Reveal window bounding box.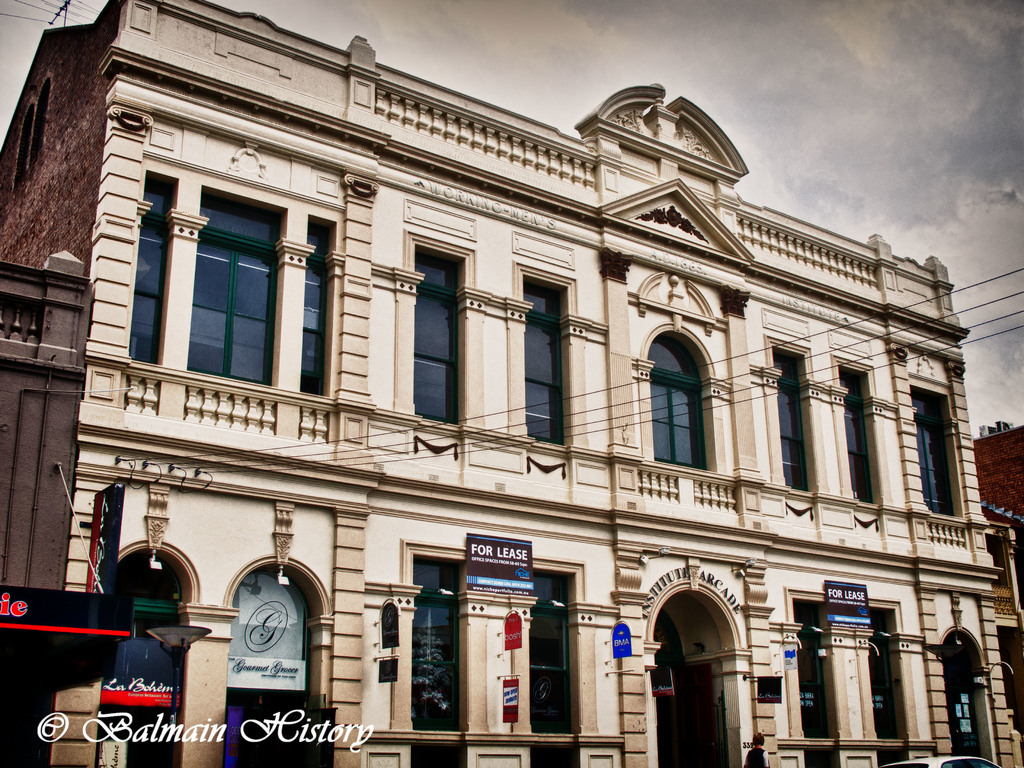
Revealed: rect(19, 115, 32, 183).
